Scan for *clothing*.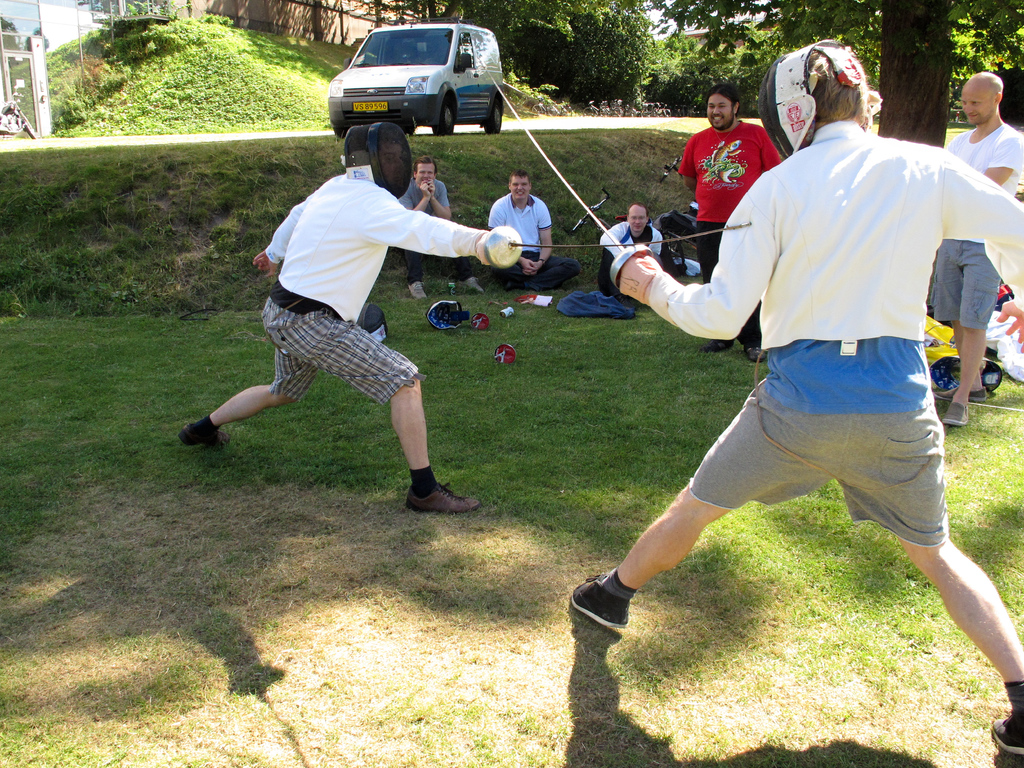
Scan result: [479,186,570,289].
